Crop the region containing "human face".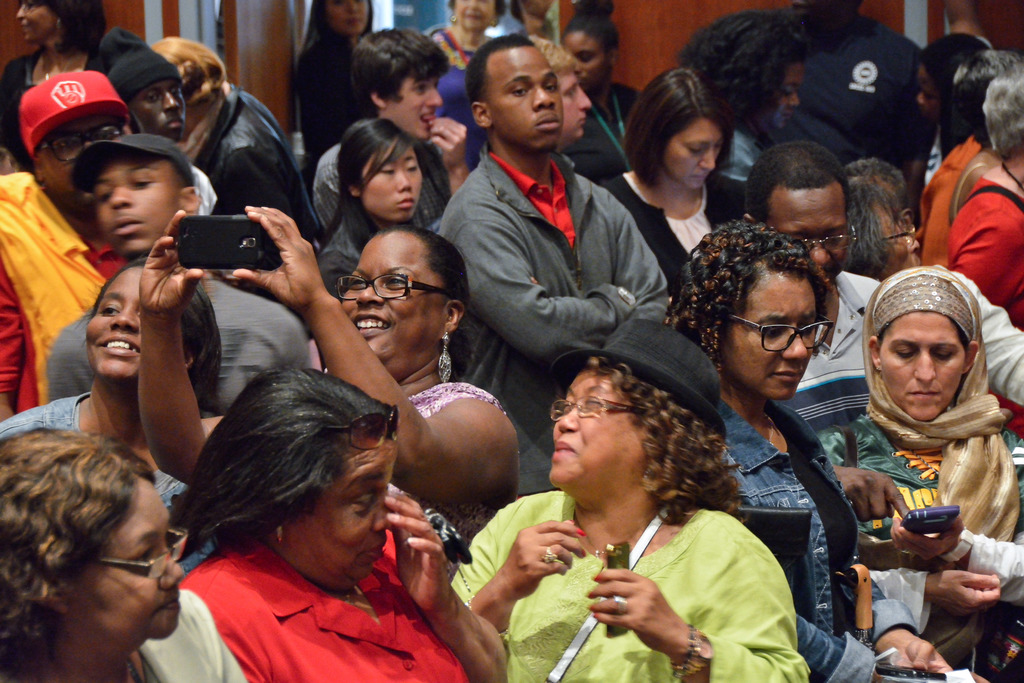
Crop region: <box>86,265,139,390</box>.
